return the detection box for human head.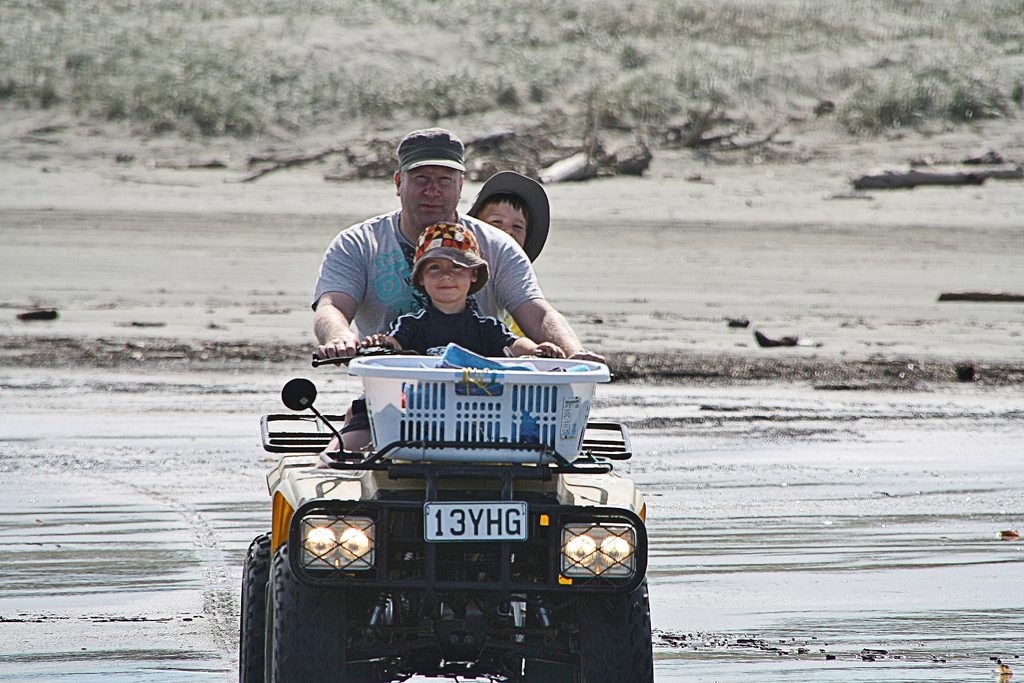
bbox=[412, 208, 493, 298].
